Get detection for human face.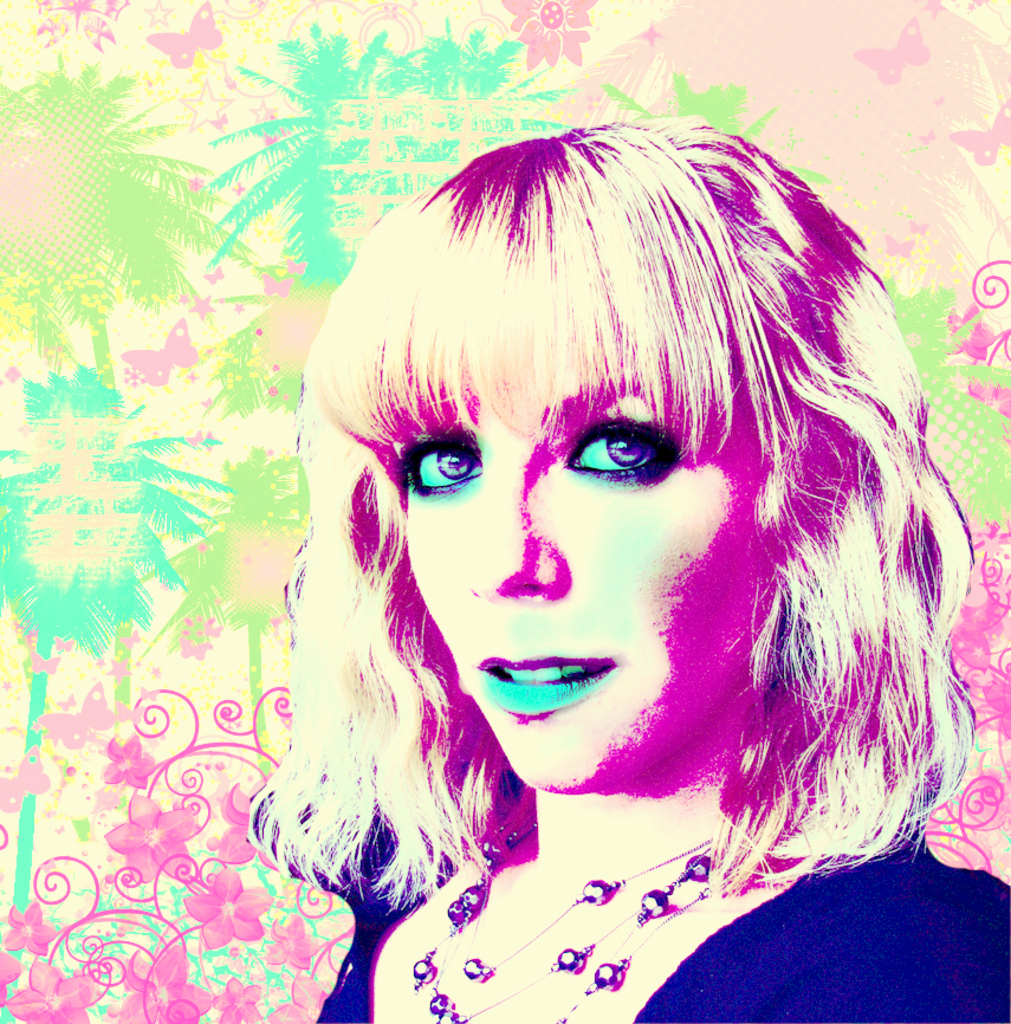
Detection: rect(395, 284, 795, 792).
